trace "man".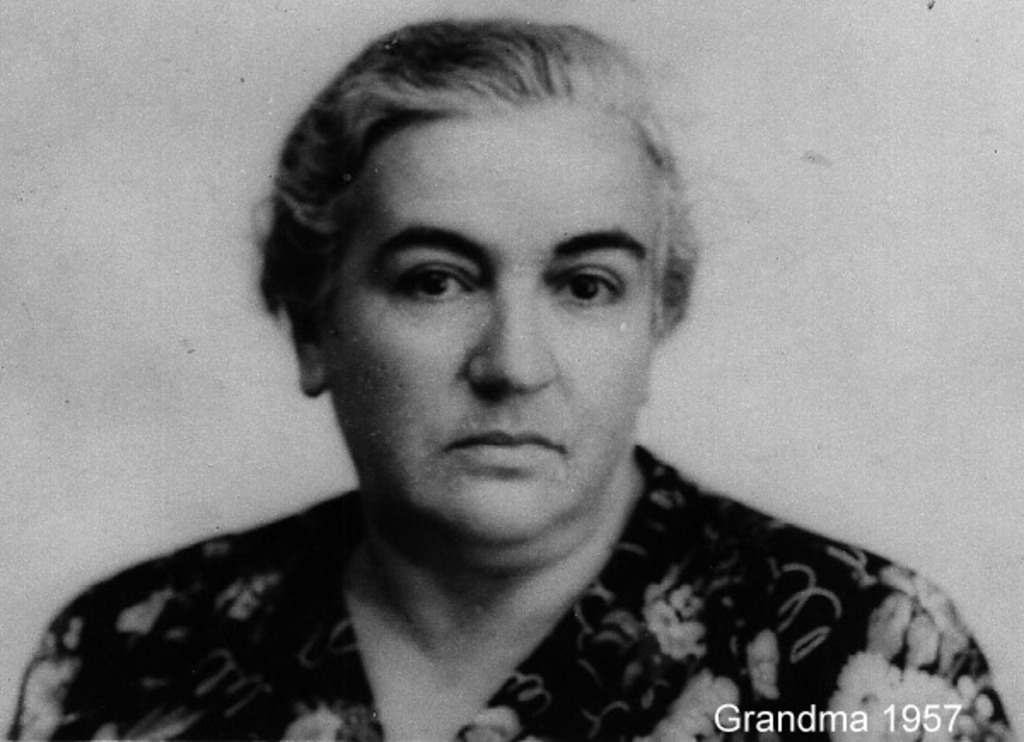
Traced to Rect(87, 36, 990, 735).
